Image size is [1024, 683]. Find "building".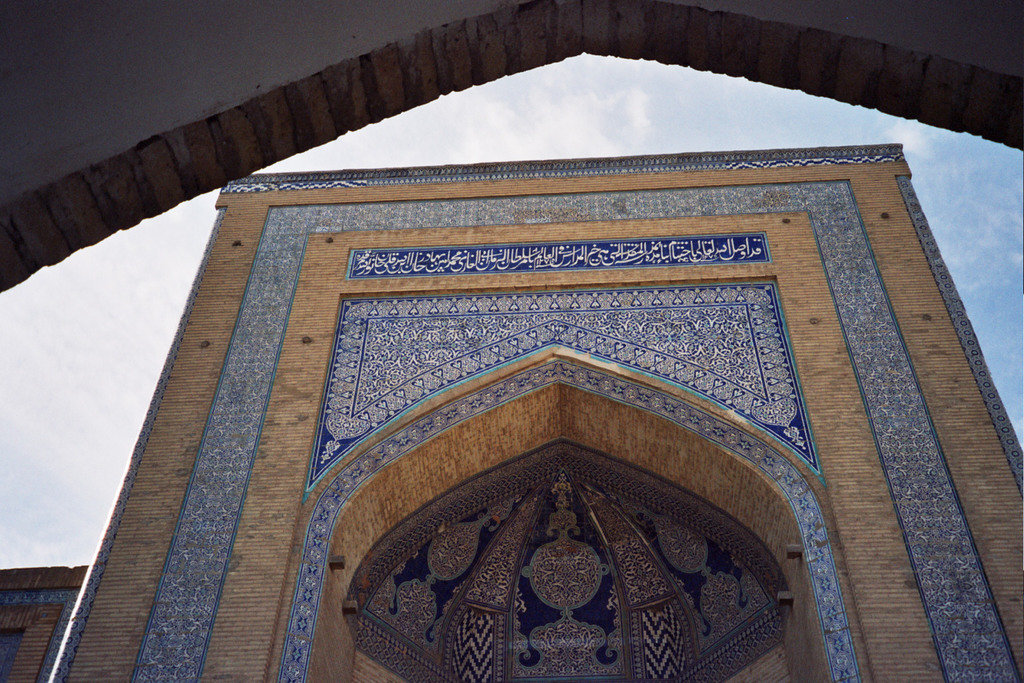
50/139/1023/682.
